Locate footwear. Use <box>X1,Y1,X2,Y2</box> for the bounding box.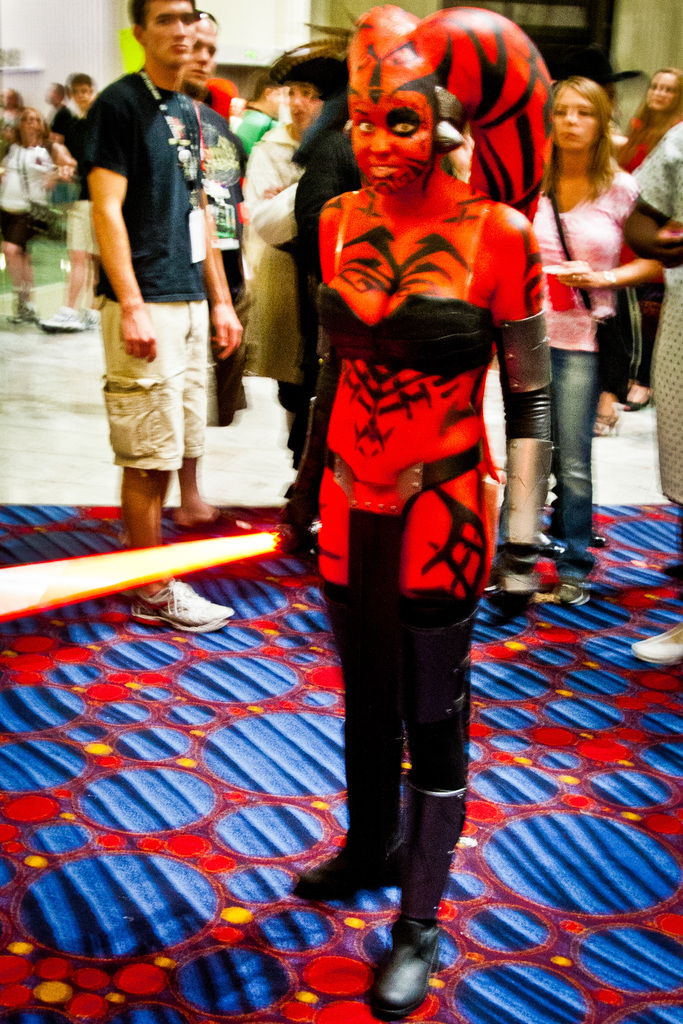
<box>38,307,85,330</box>.
